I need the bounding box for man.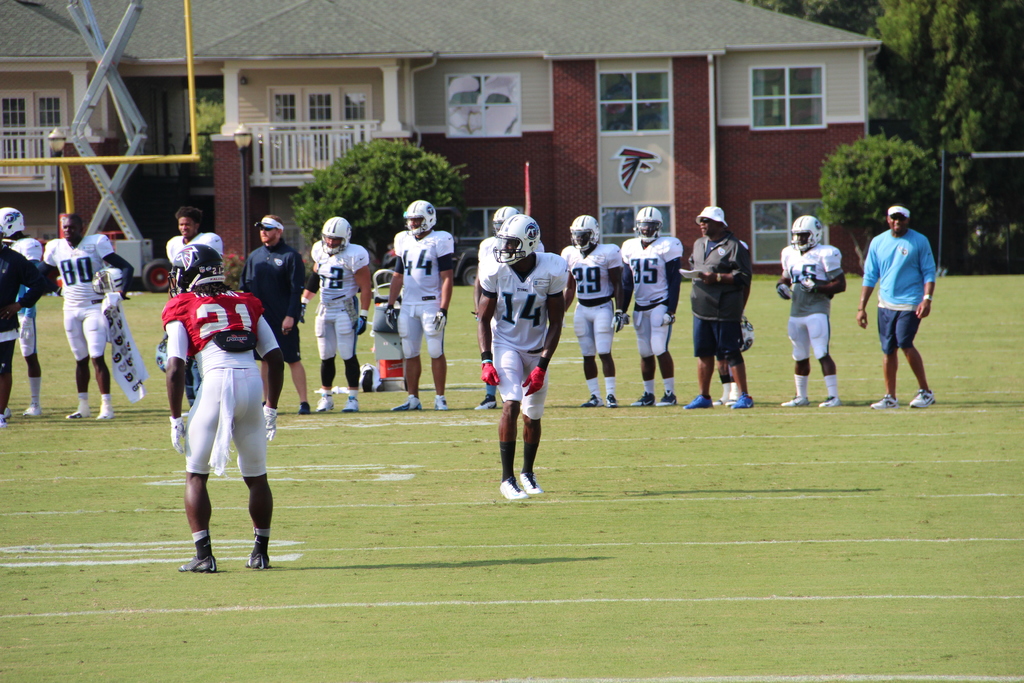
Here it is: [854, 201, 932, 411].
